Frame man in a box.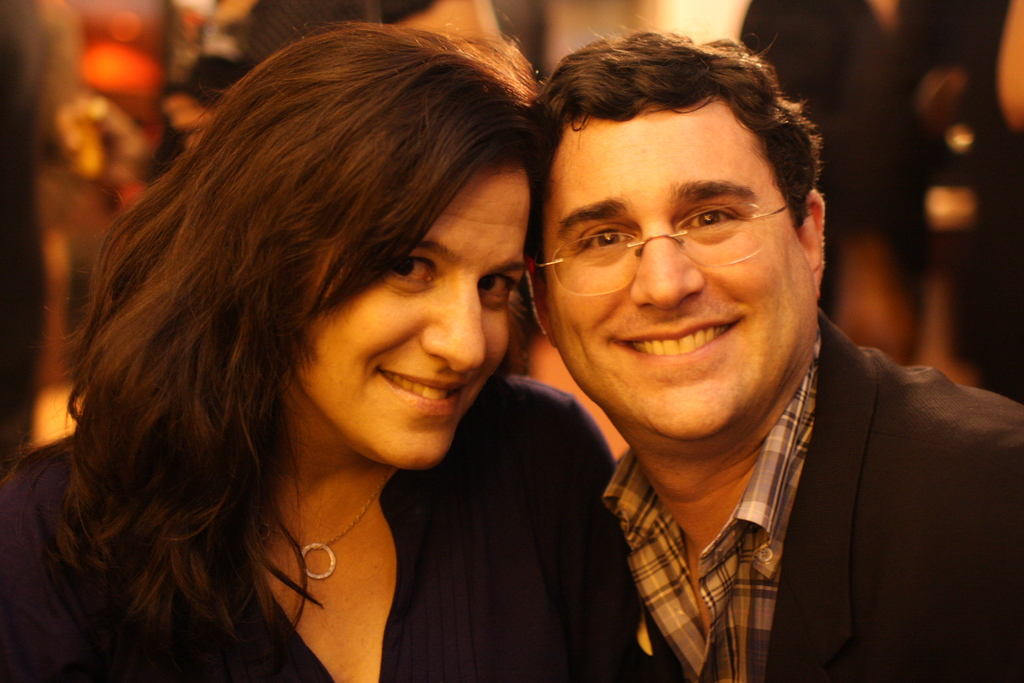
[446, 44, 1006, 682].
